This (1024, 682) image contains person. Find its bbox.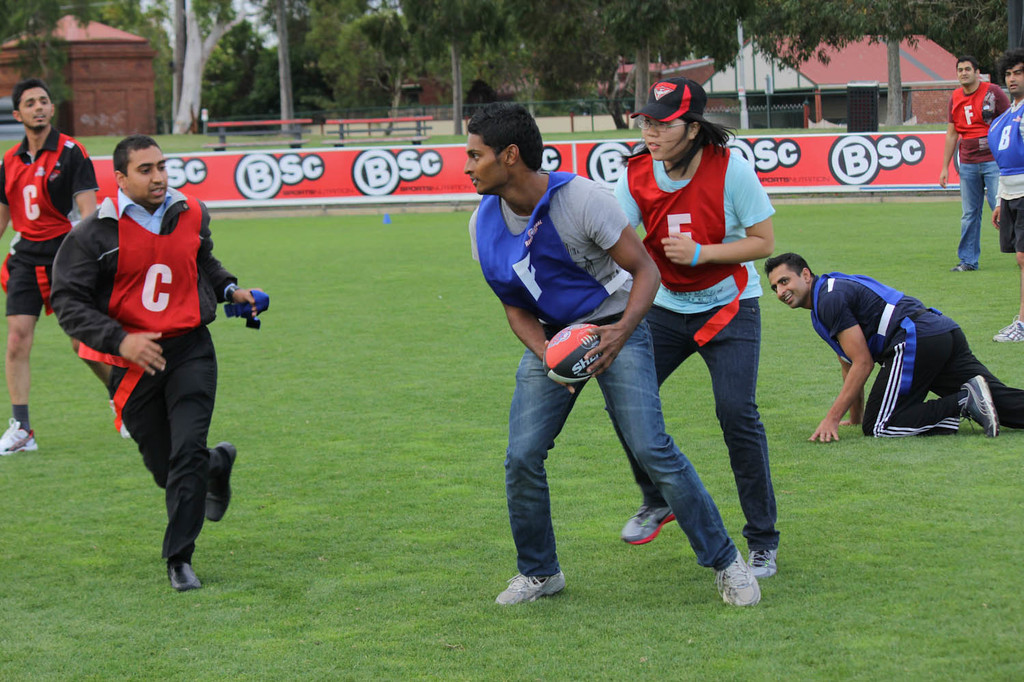
left=61, top=124, right=242, bottom=625.
